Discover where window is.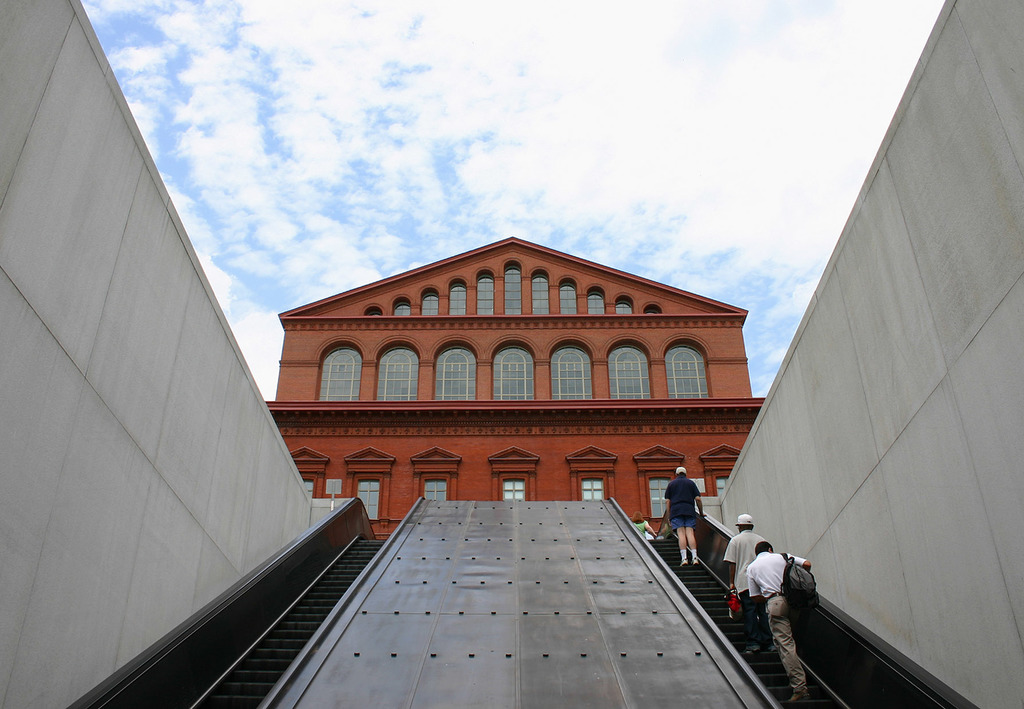
Discovered at [left=422, top=475, right=446, bottom=499].
